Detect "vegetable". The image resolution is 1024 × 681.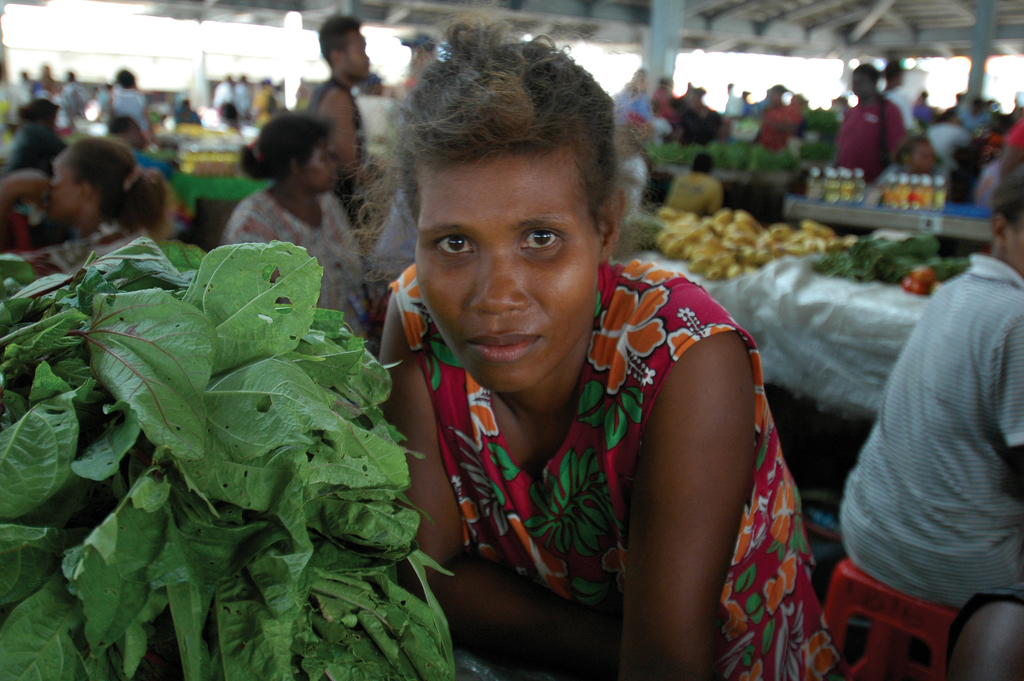
[0,231,463,680].
